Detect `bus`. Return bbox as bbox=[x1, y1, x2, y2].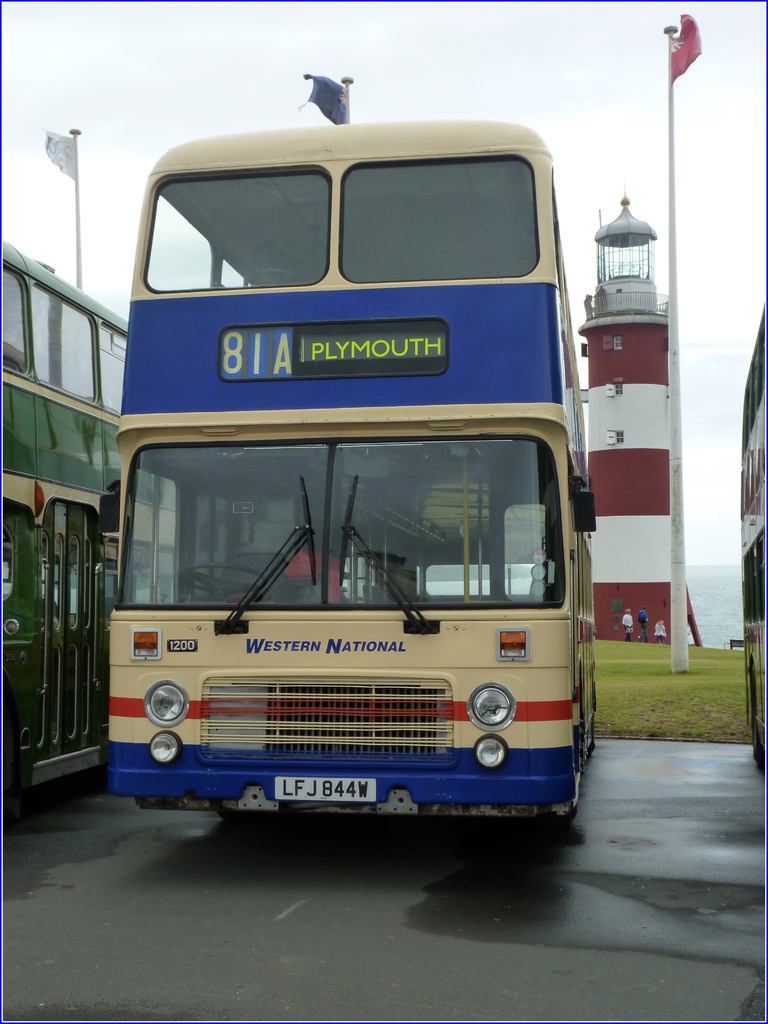
bbox=[107, 113, 598, 829].
